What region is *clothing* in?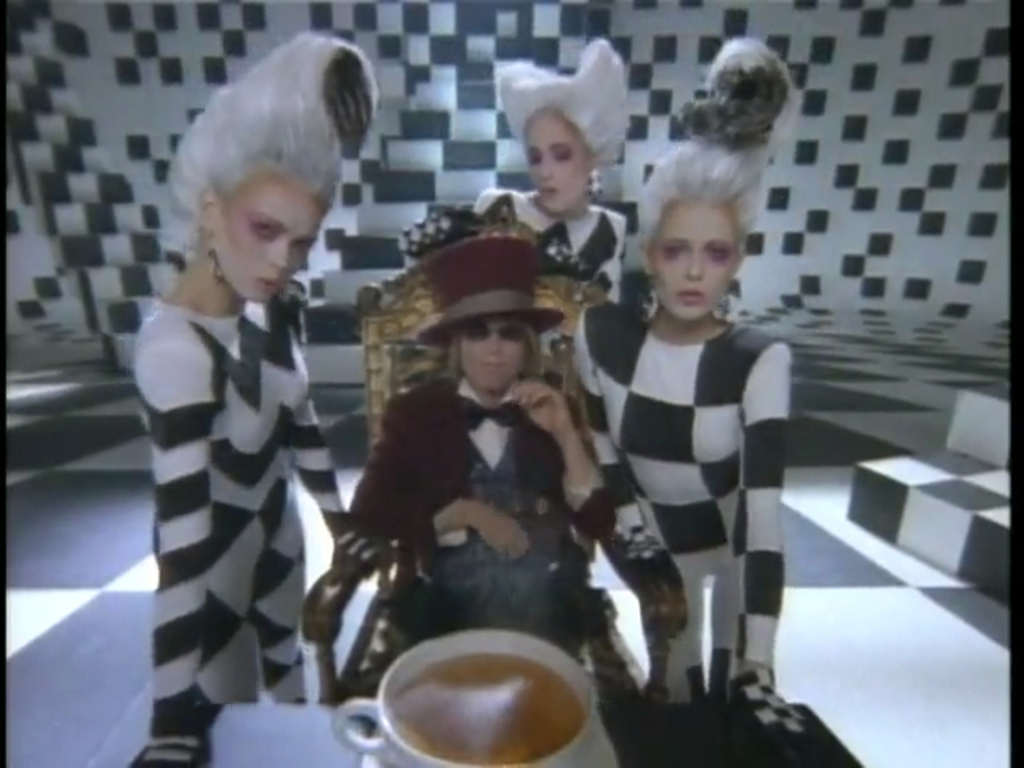
<bbox>464, 184, 627, 302</bbox>.
